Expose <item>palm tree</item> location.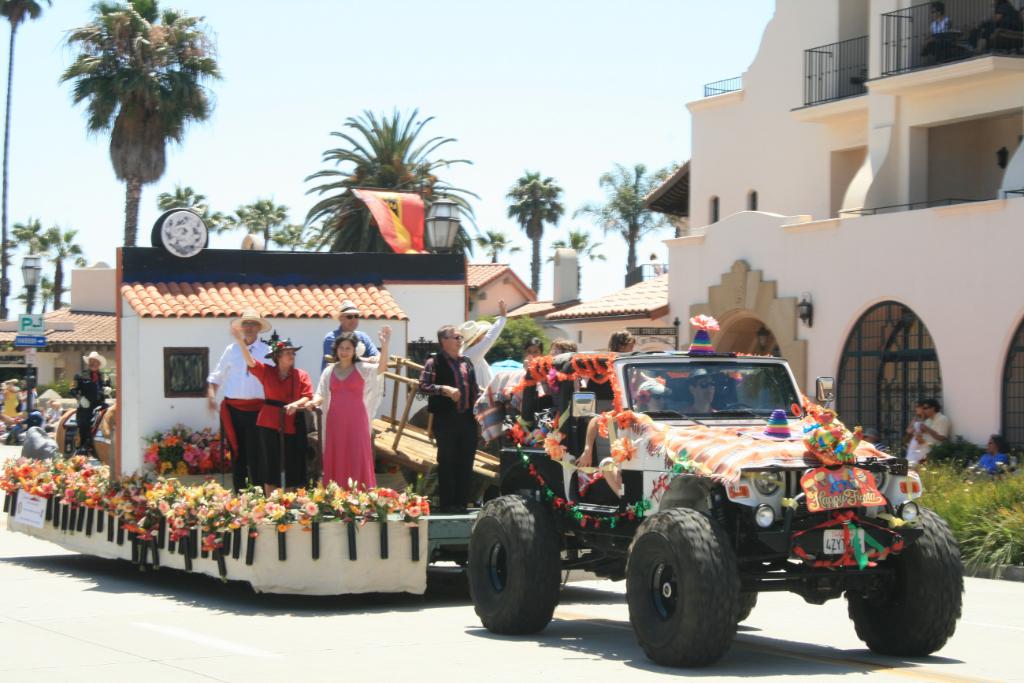
Exposed at {"x1": 577, "y1": 161, "x2": 669, "y2": 290}.
